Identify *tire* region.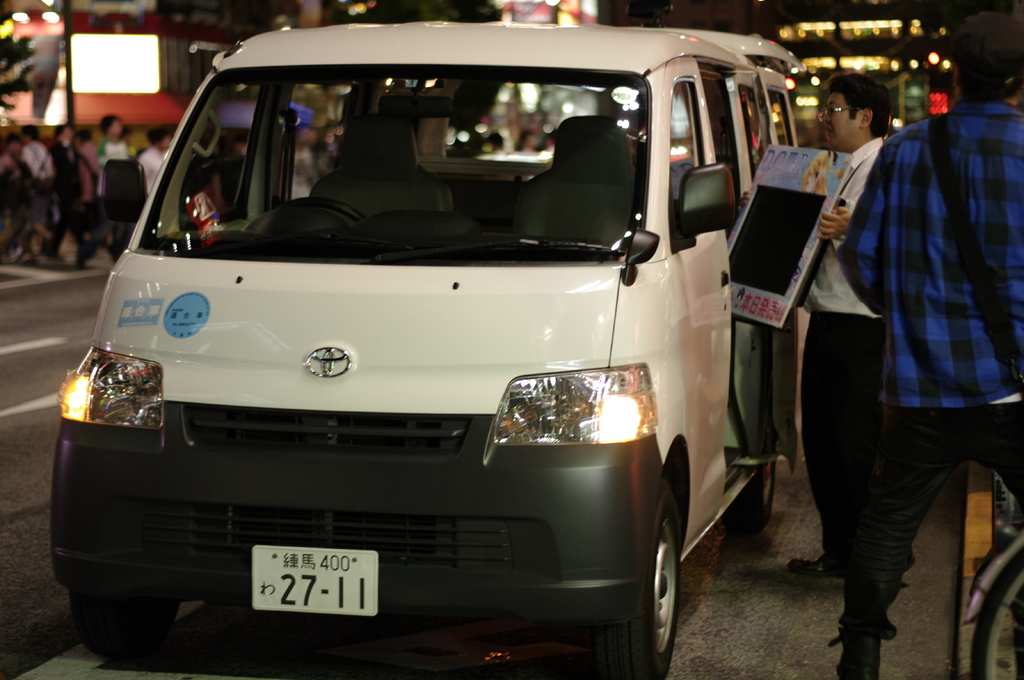
Region: [x1=588, y1=477, x2=682, y2=679].
